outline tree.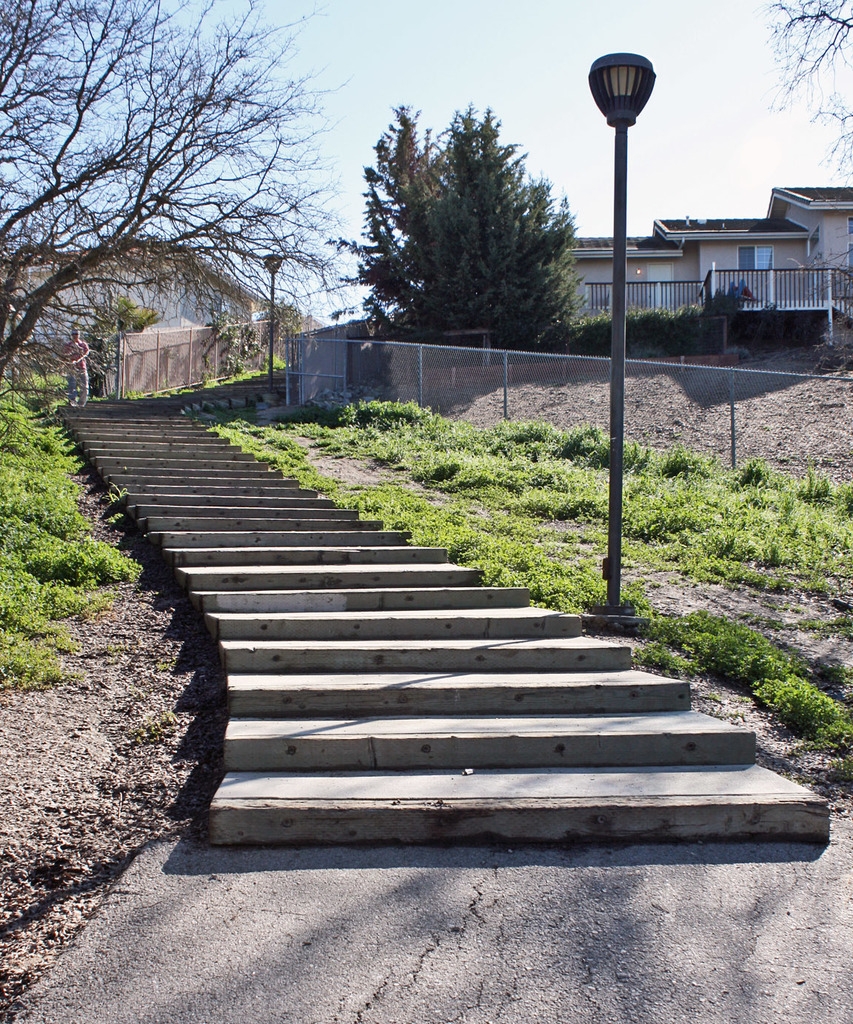
Outline: bbox(315, 104, 586, 404).
